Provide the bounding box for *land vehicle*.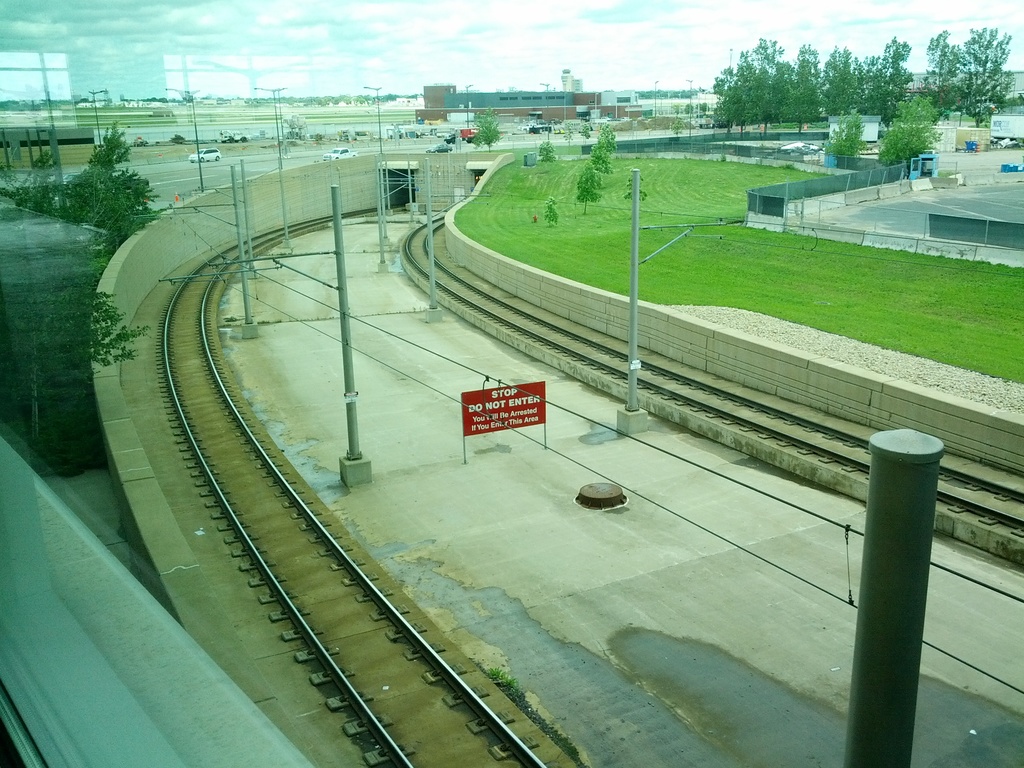
619 115 632 120.
